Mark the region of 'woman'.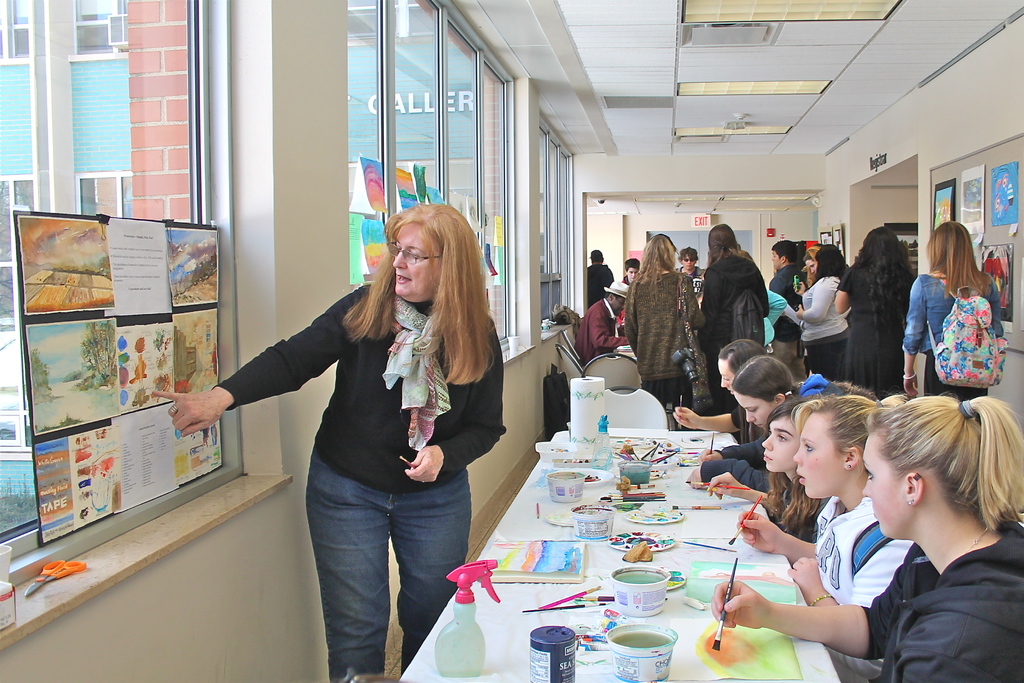
Region: [832,224,918,401].
